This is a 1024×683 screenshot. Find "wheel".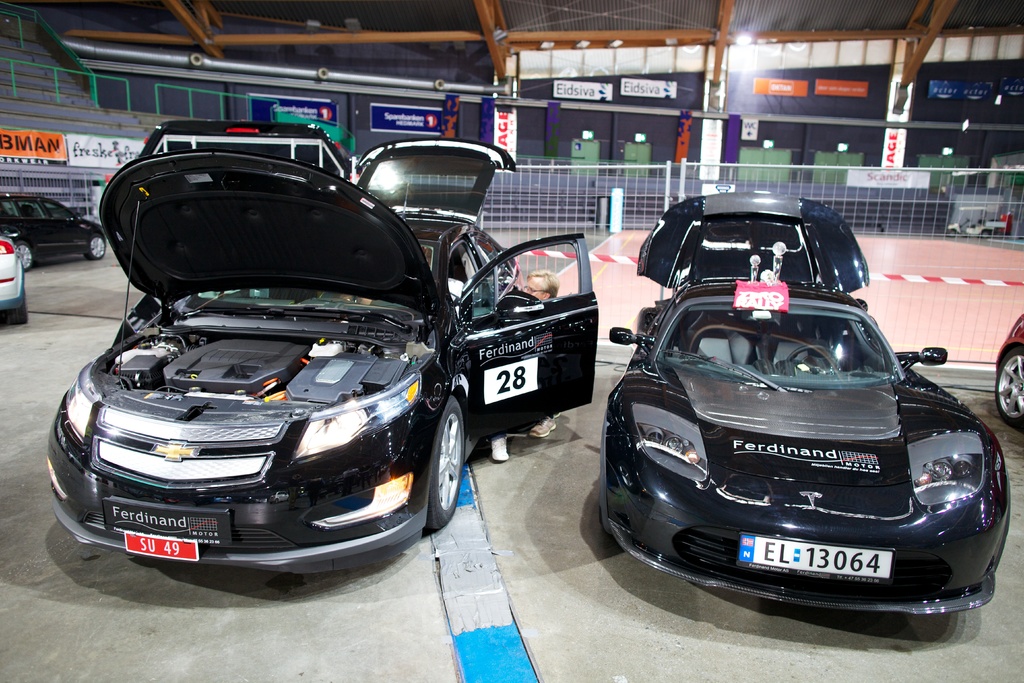
Bounding box: {"x1": 84, "y1": 233, "x2": 104, "y2": 258}.
